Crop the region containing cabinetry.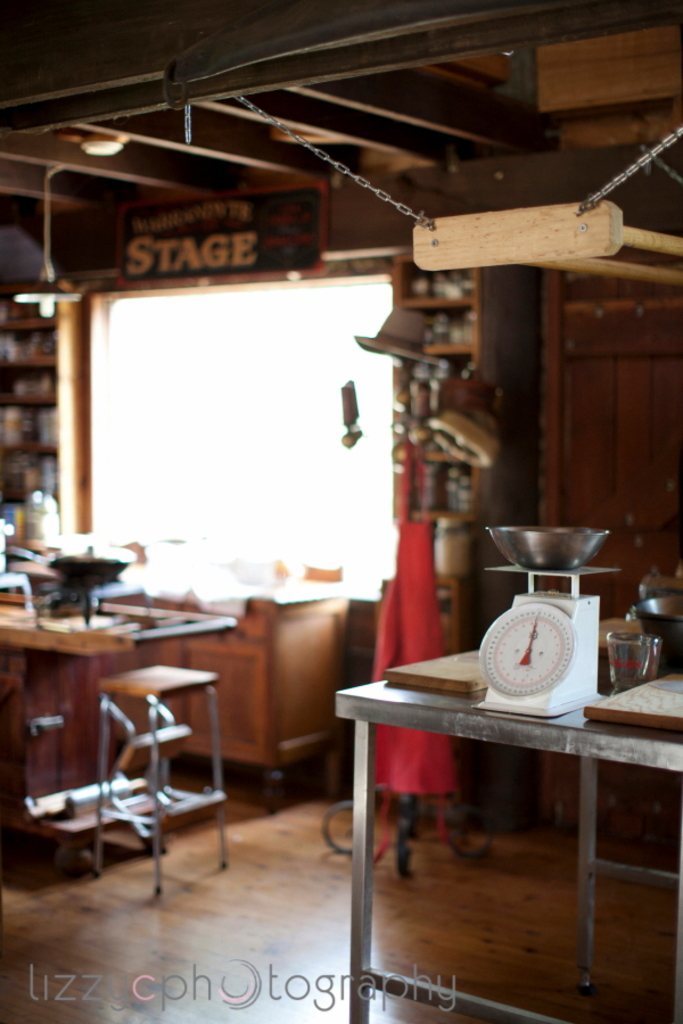
Crop region: <region>385, 477, 476, 515</region>.
